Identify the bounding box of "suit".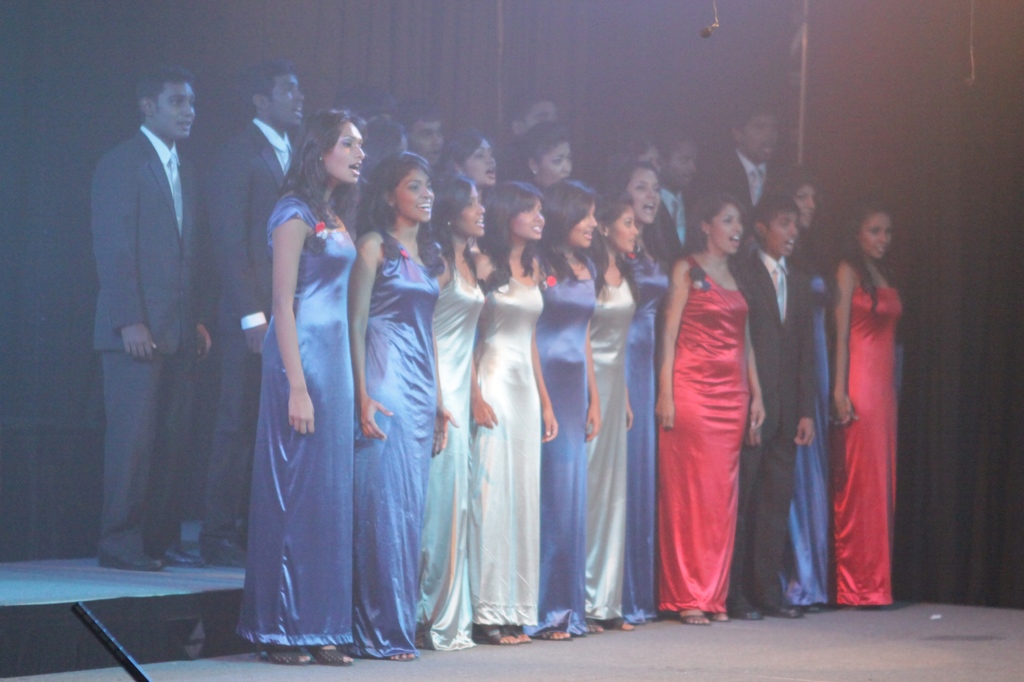
box=[733, 250, 815, 610].
